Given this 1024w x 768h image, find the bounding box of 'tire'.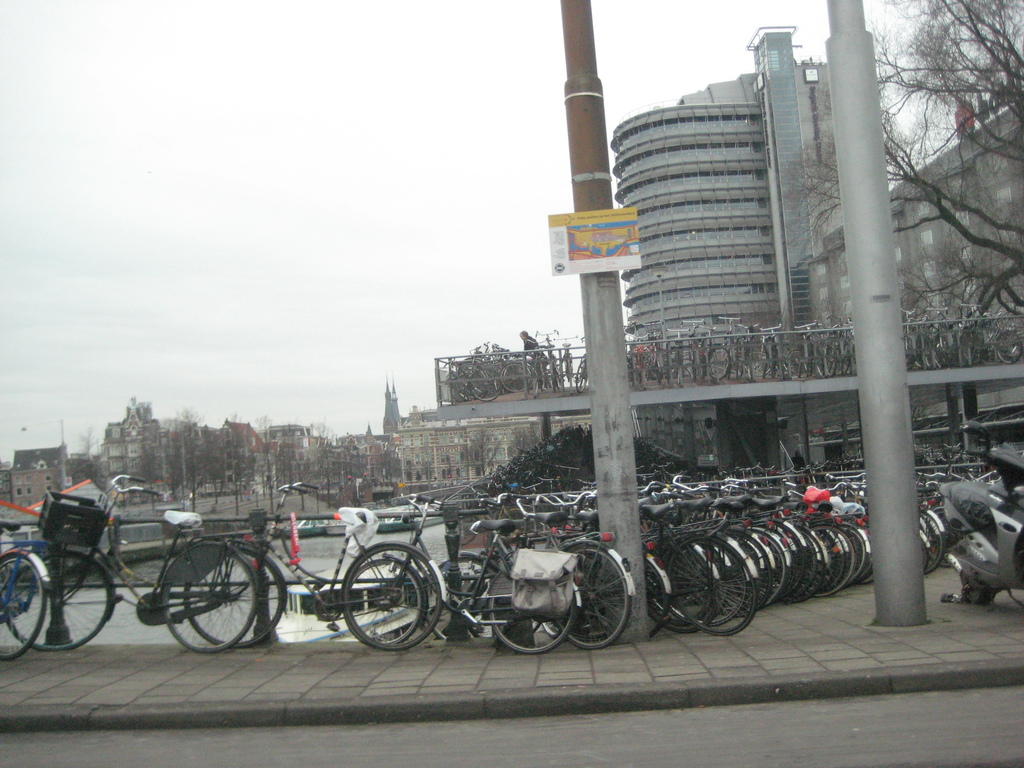
select_region(179, 540, 303, 651).
